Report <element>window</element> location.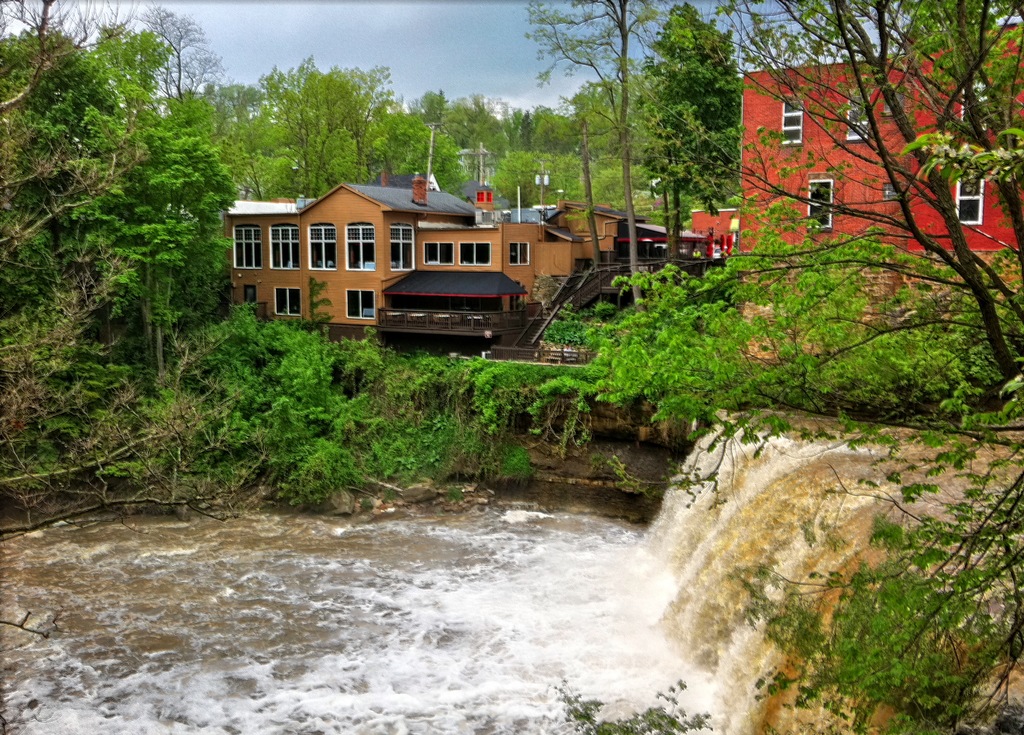
Report: x1=387 y1=225 x2=415 y2=269.
